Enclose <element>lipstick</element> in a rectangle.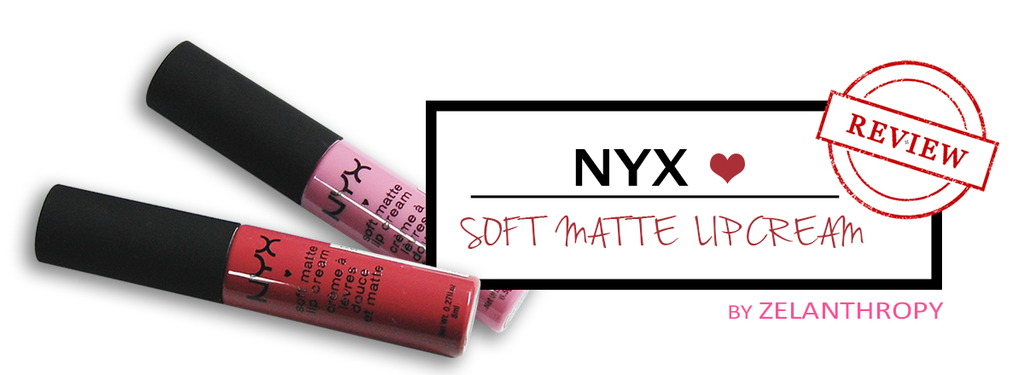
38, 185, 481, 356.
